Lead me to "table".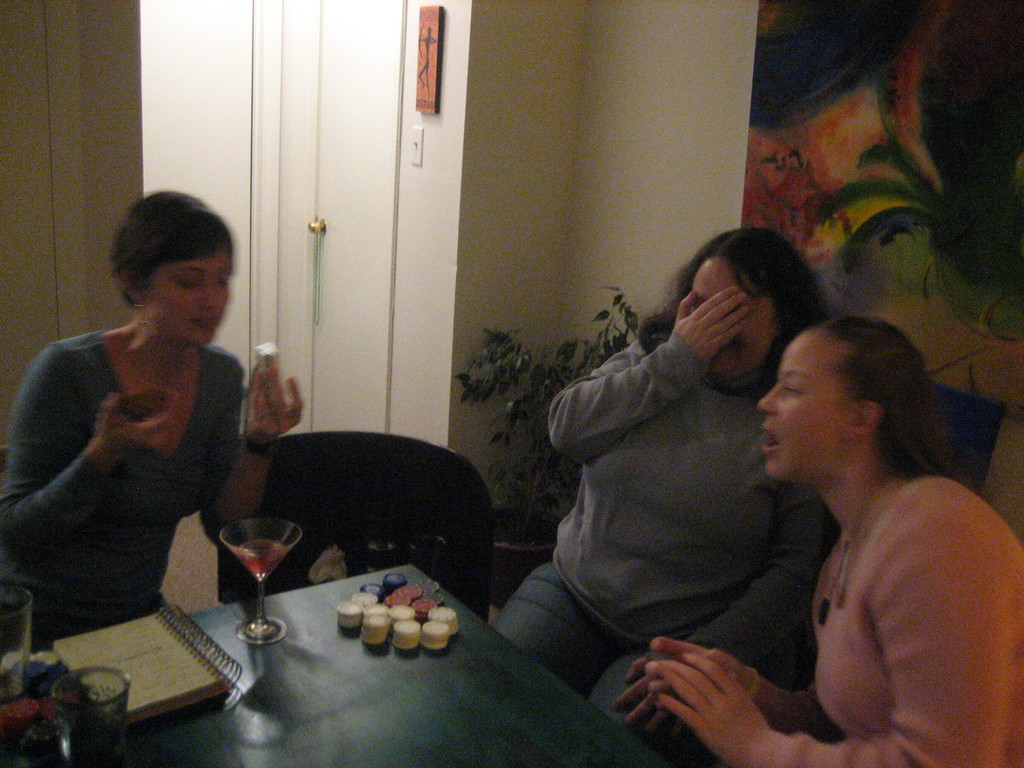
Lead to crop(55, 539, 612, 762).
